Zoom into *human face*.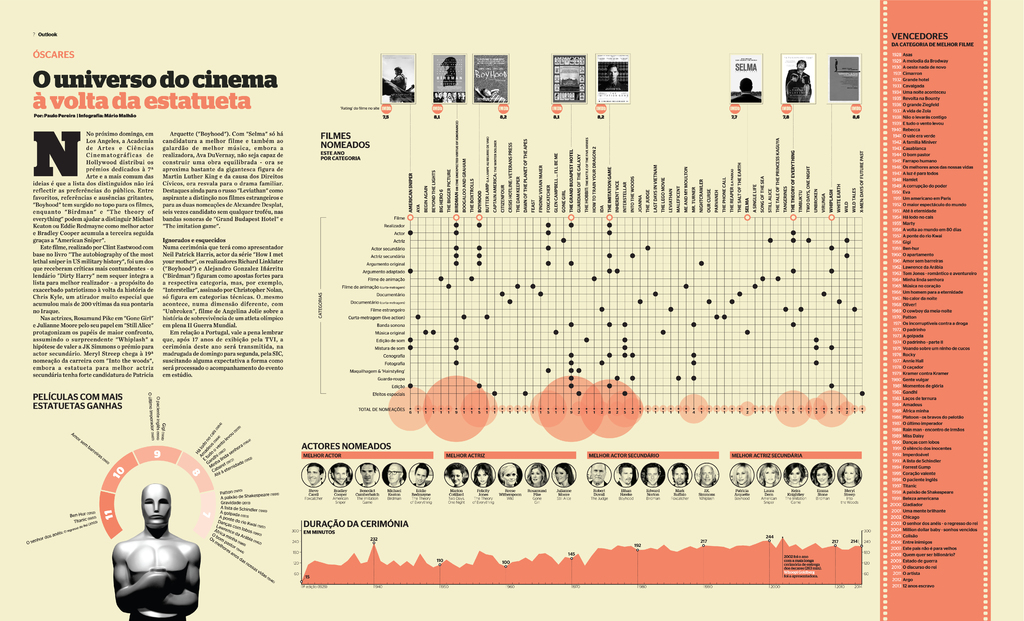
Zoom target: 675, 469, 684, 483.
